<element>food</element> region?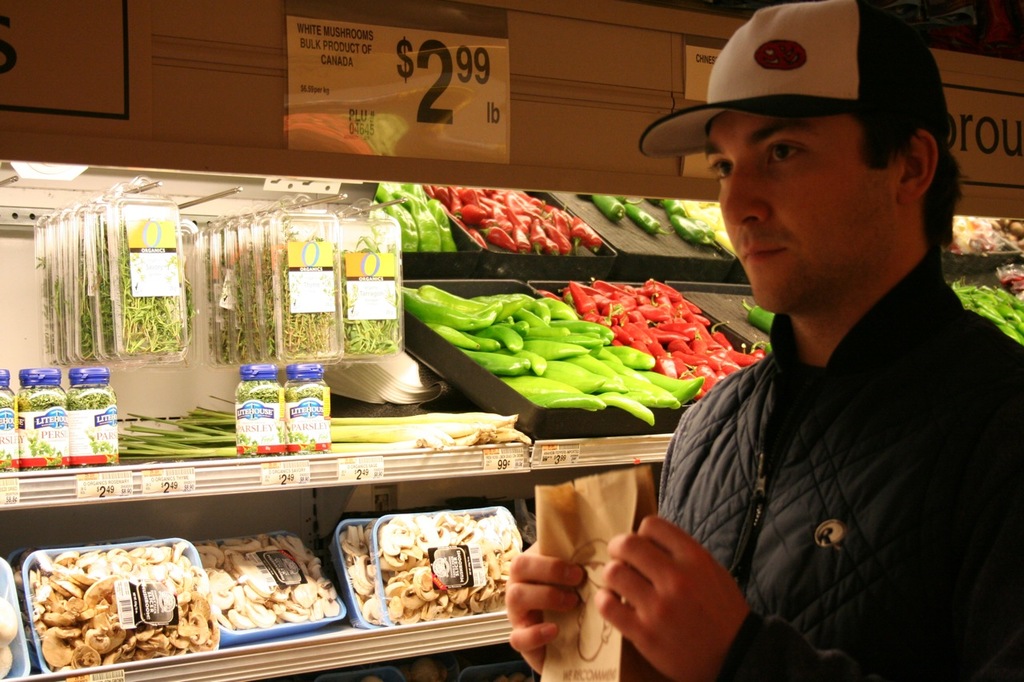
764:337:774:353
